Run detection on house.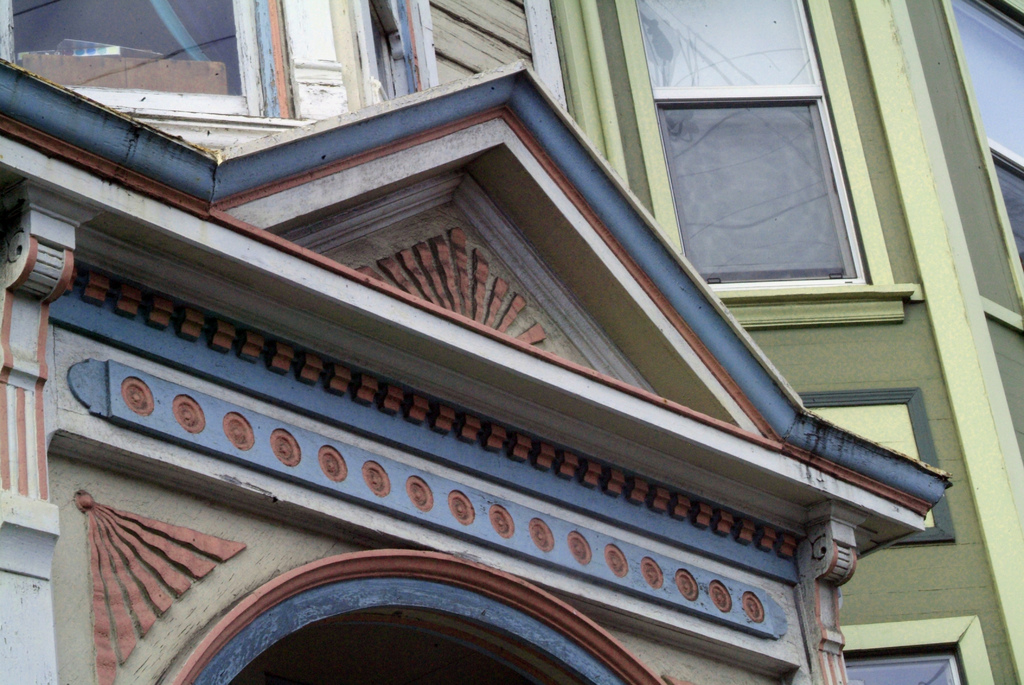
Result: x1=0 y1=0 x2=1023 y2=684.
